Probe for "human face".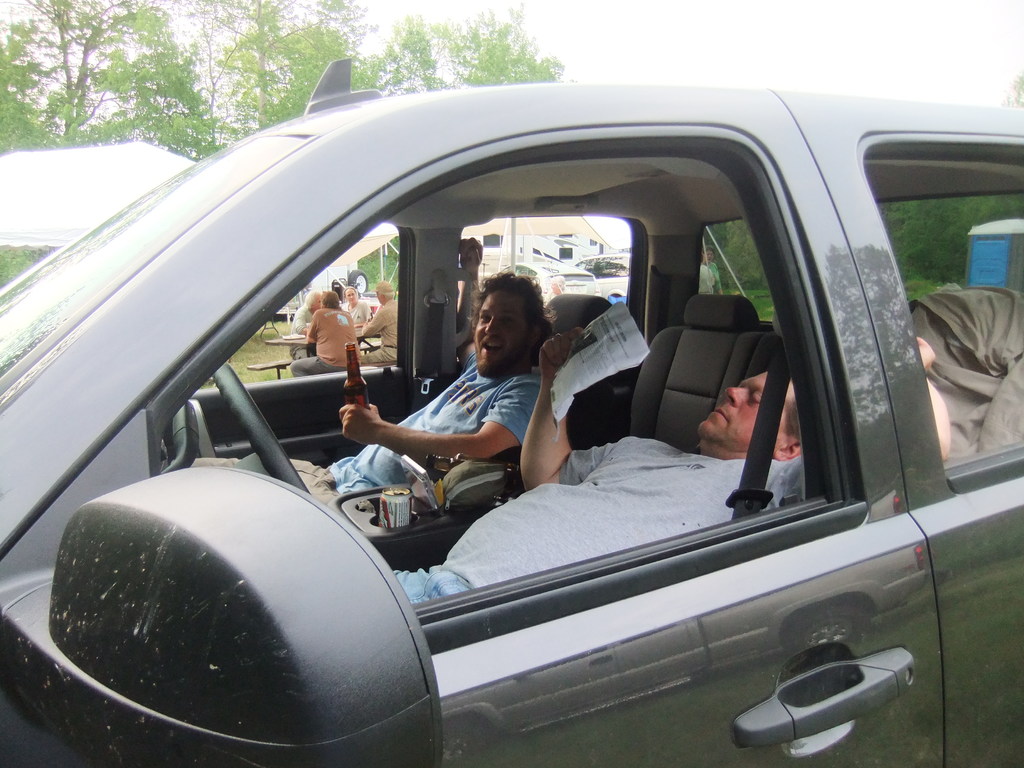
Probe result: {"left": 693, "top": 369, "right": 796, "bottom": 454}.
